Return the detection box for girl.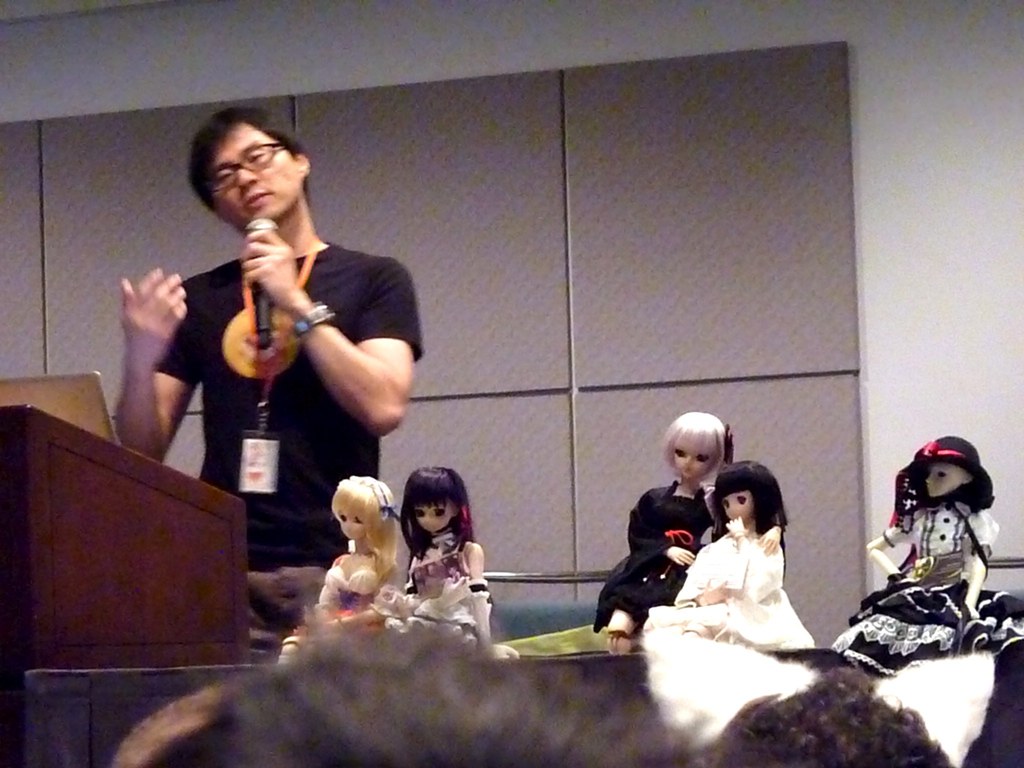
{"x1": 642, "y1": 462, "x2": 816, "y2": 753}.
